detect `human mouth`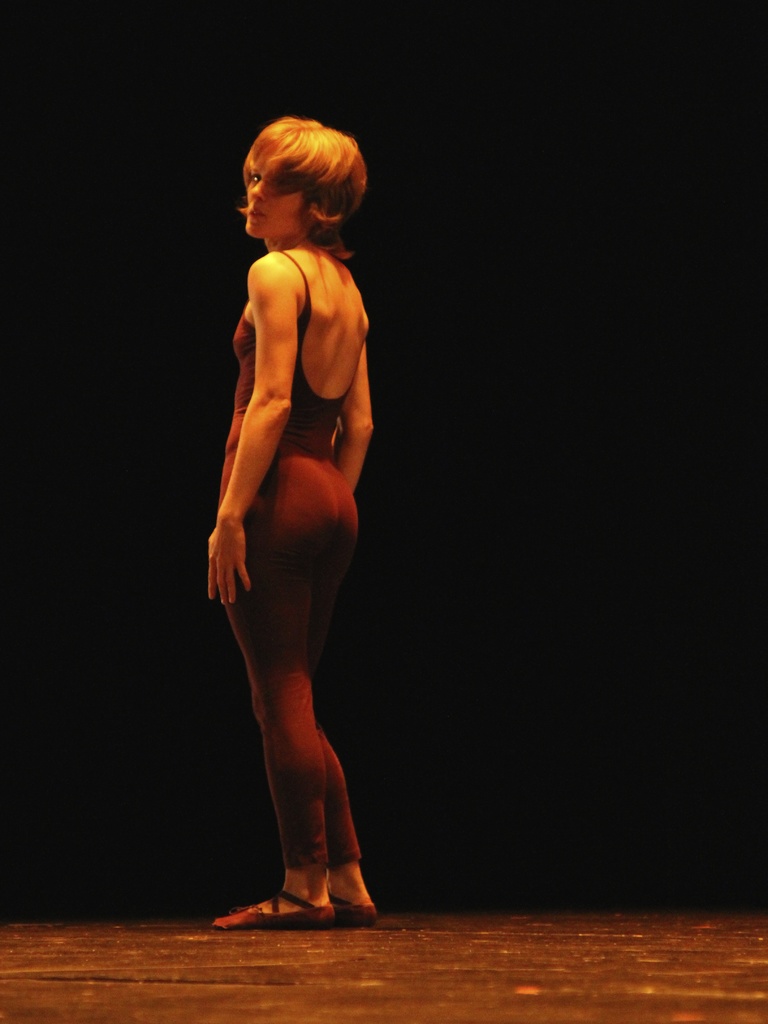
<bbox>244, 204, 272, 223</bbox>
